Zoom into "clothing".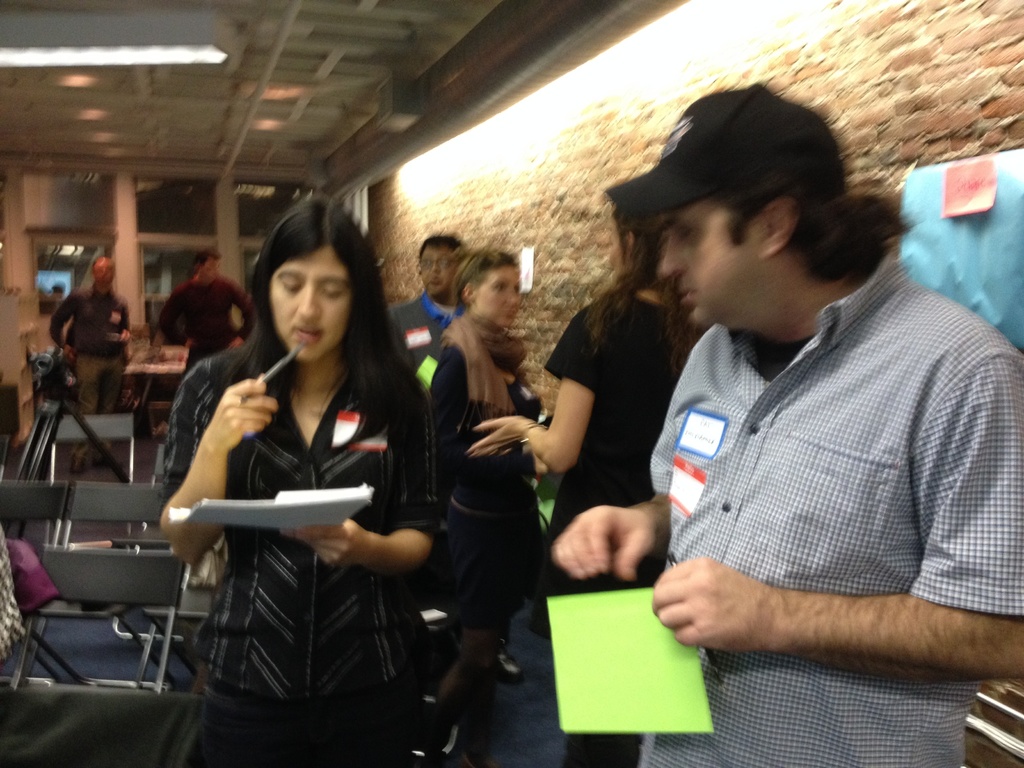
Zoom target: bbox=(387, 291, 461, 371).
